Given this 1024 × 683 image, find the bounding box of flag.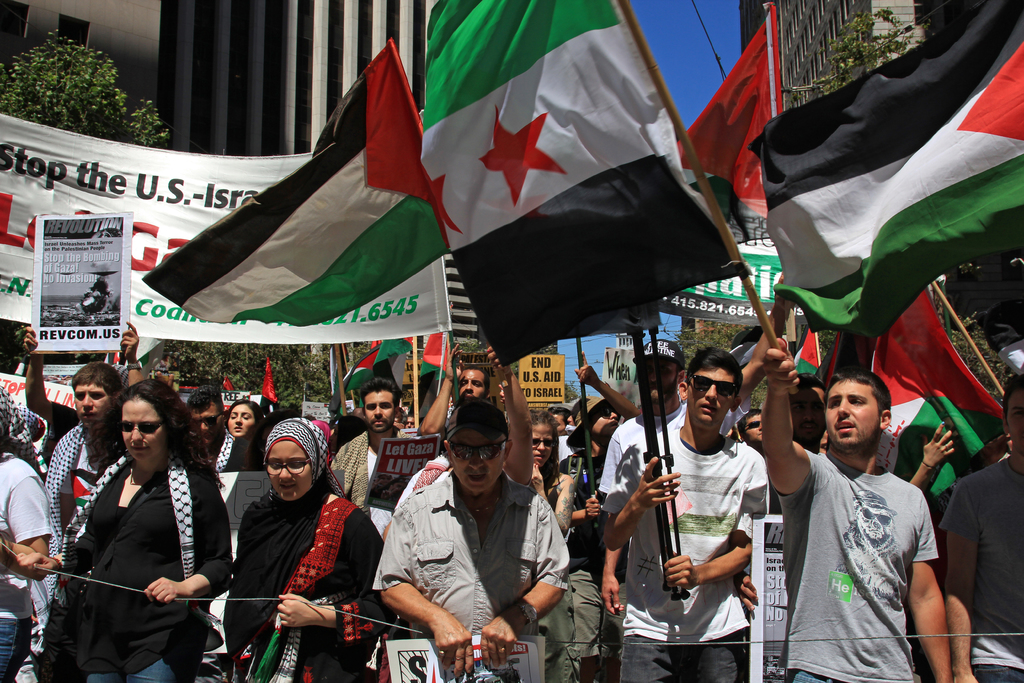
[874,284,1009,489].
